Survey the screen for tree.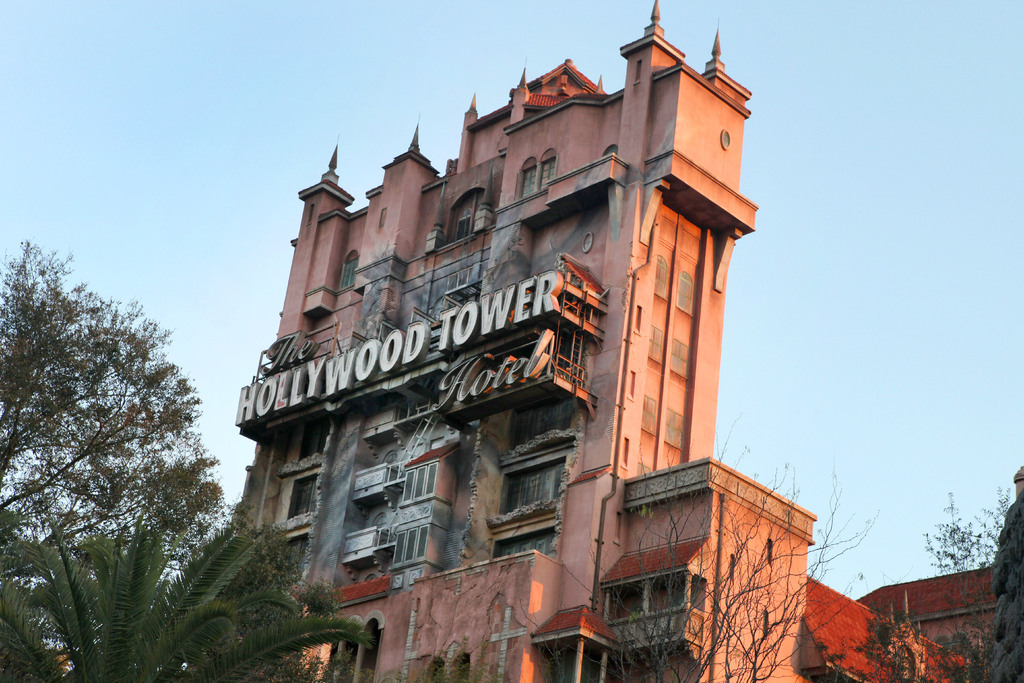
Survey found: (left=806, top=603, right=1009, bottom=682).
